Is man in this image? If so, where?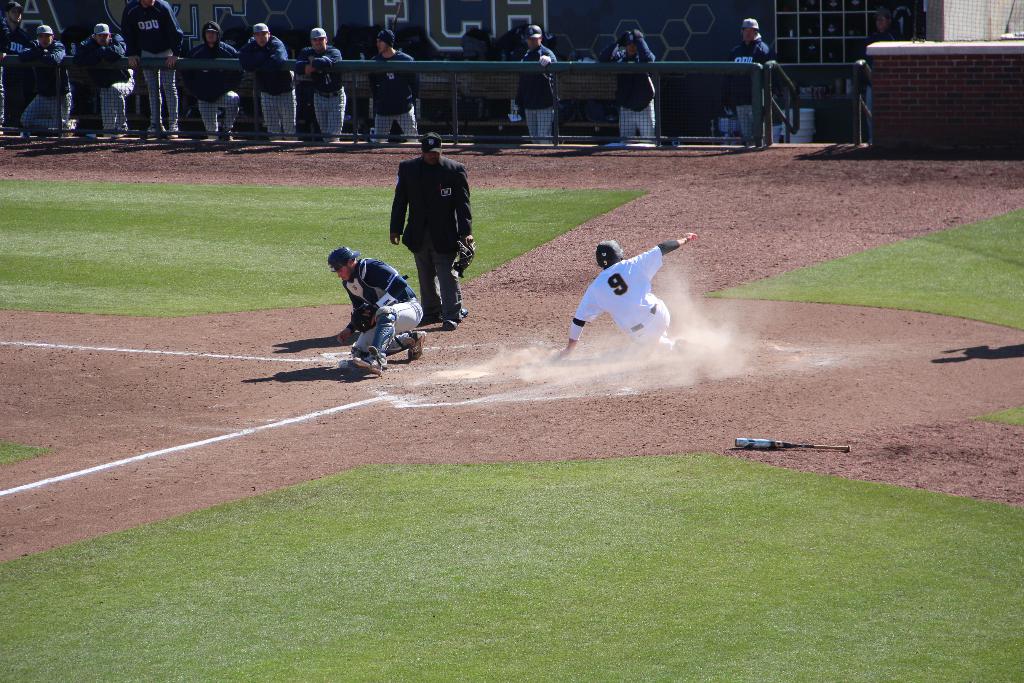
Yes, at <box>364,27,420,144</box>.
